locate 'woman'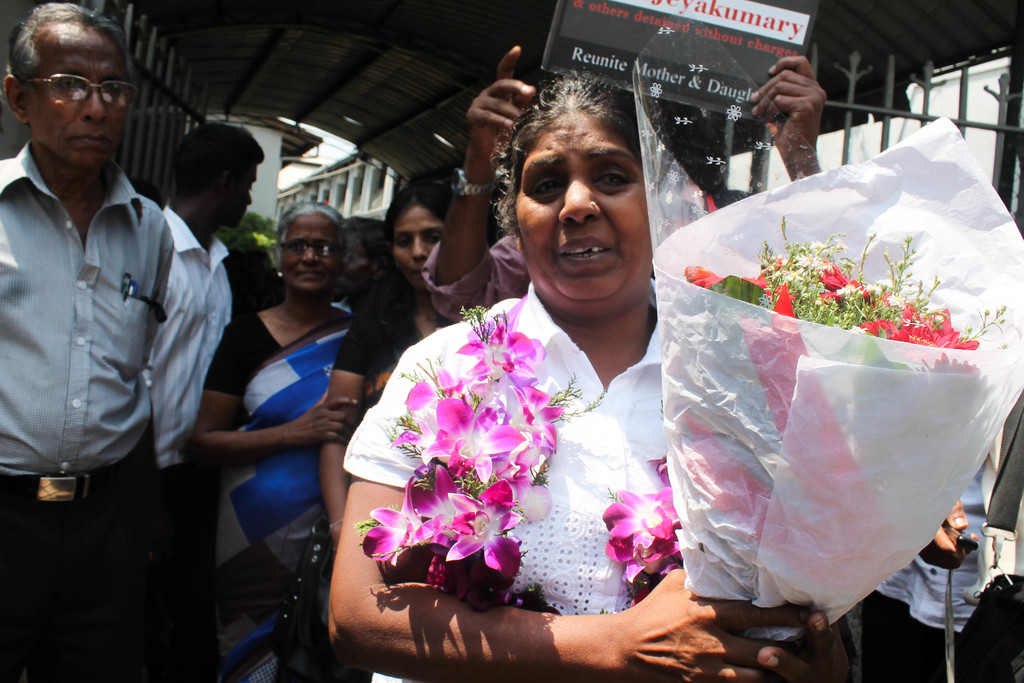
region(309, 195, 473, 541)
